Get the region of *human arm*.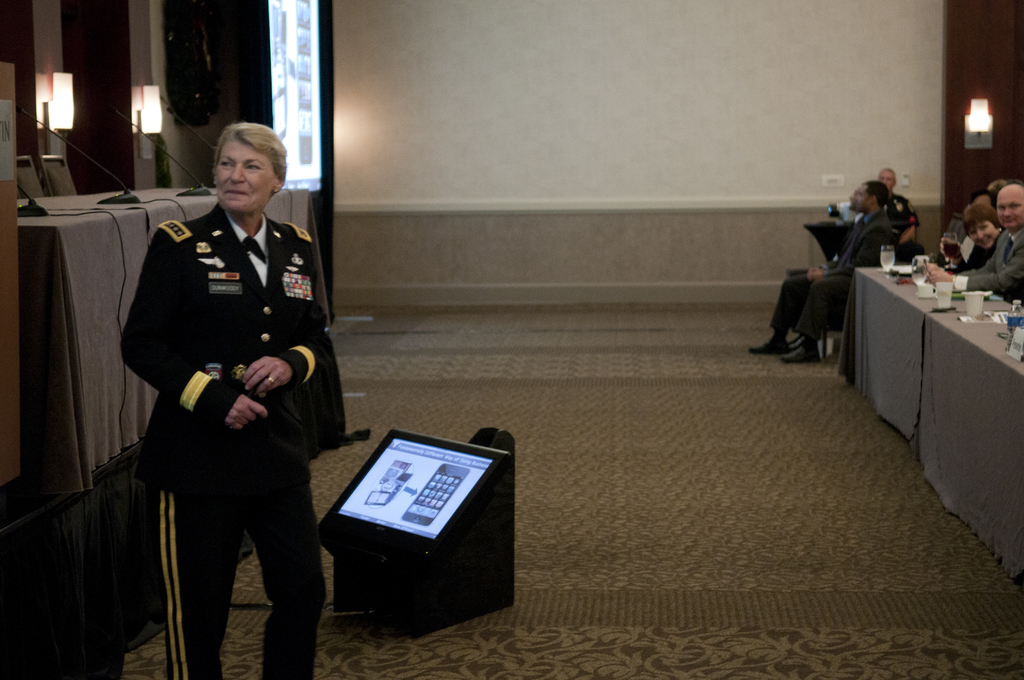
bbox=[120, 231, 269, 433].
